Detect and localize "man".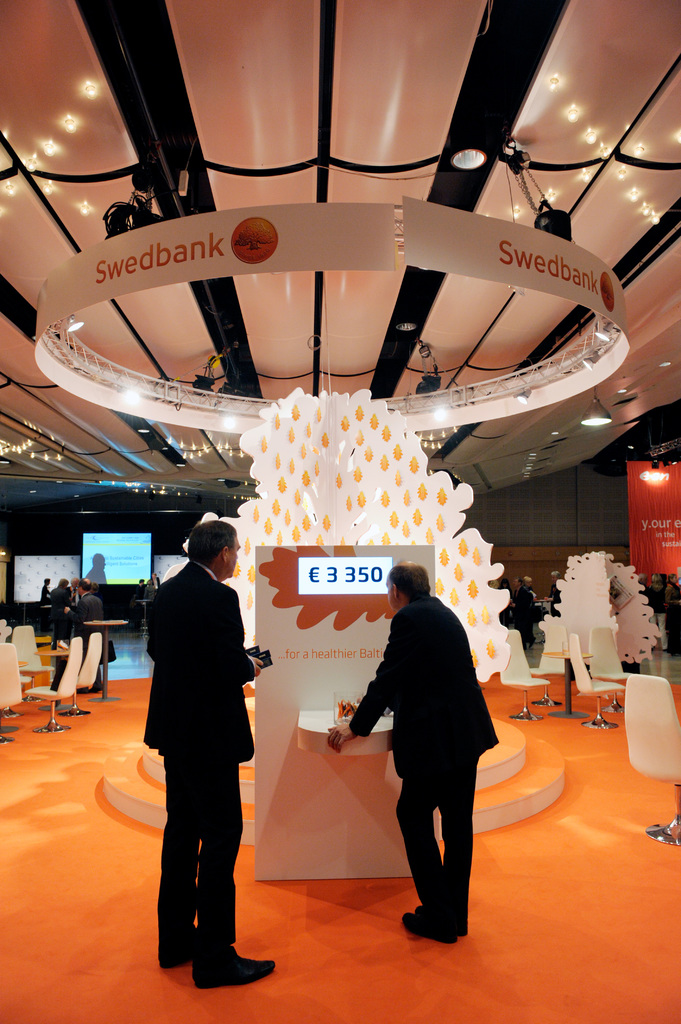
Localized at (324, 557, 498, 941).
